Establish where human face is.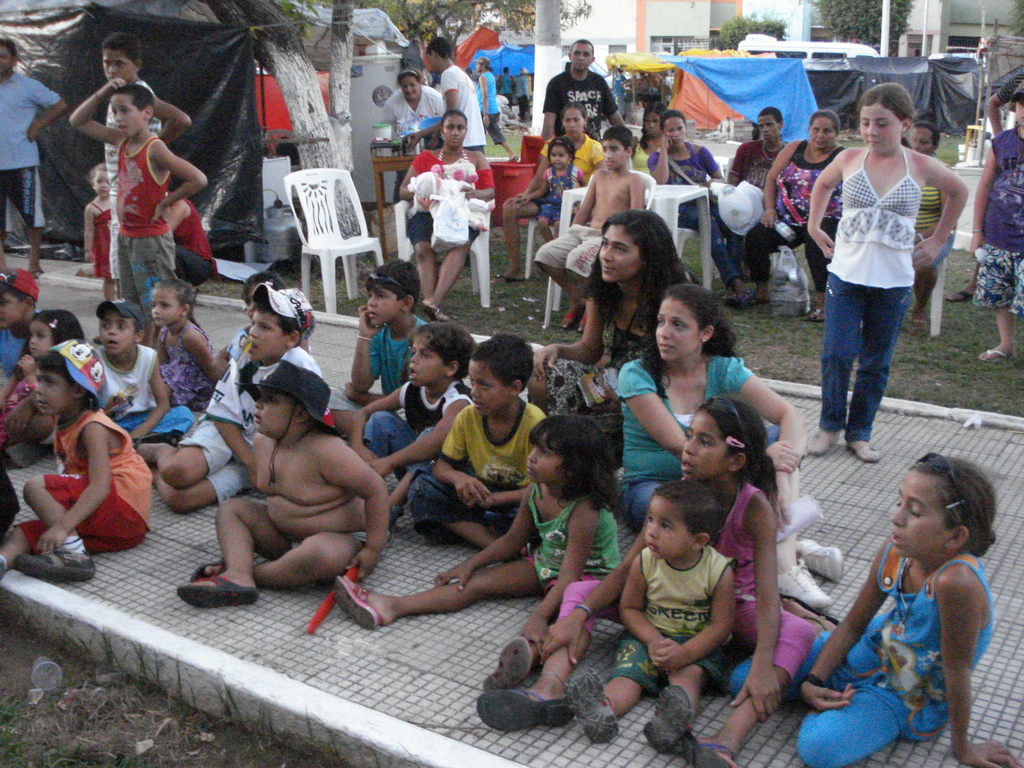
Established at l=399, t=78, r=417, b=98.
